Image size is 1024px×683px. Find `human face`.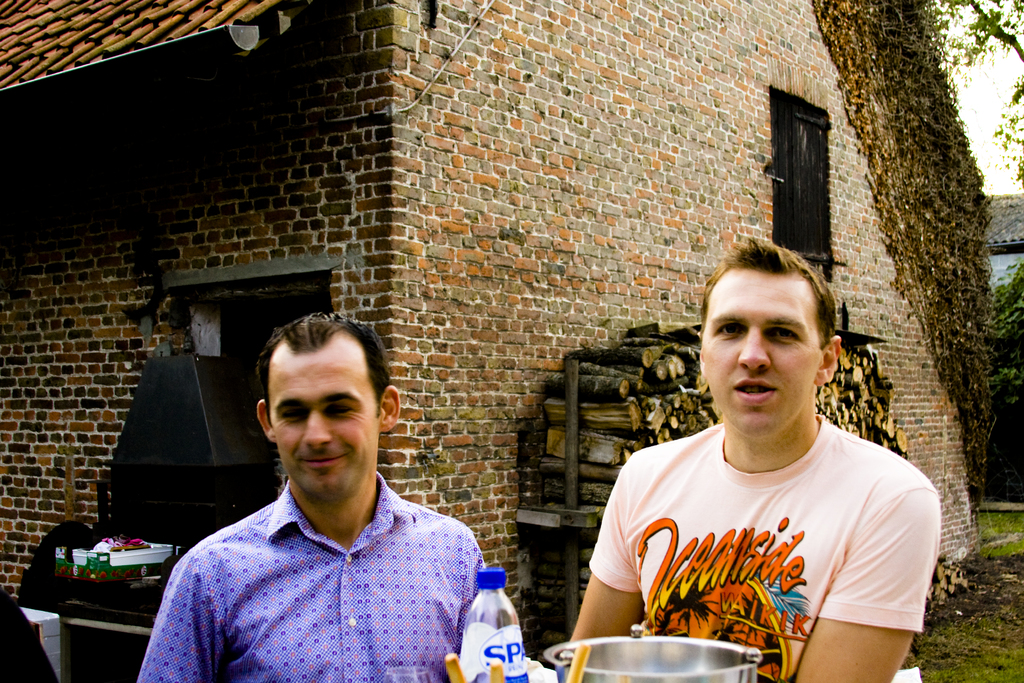
<region>265, 350, 383, 502</region>.
